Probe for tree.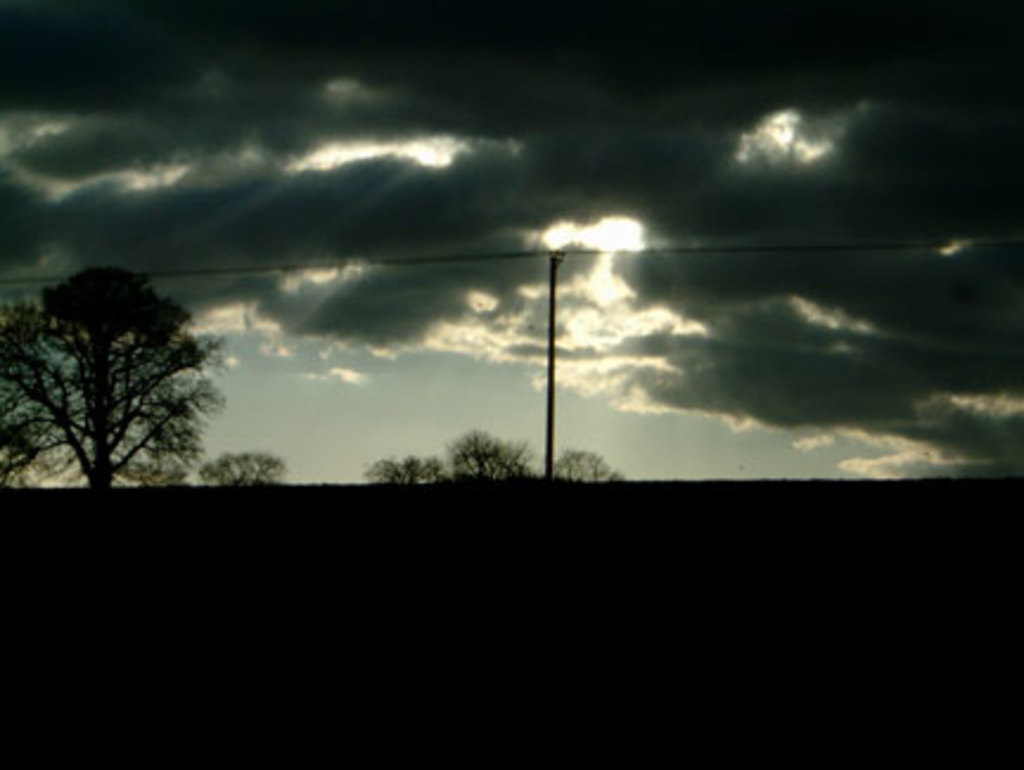
Probe result: (x1=0, y1=249, x2=247, y2=509).
